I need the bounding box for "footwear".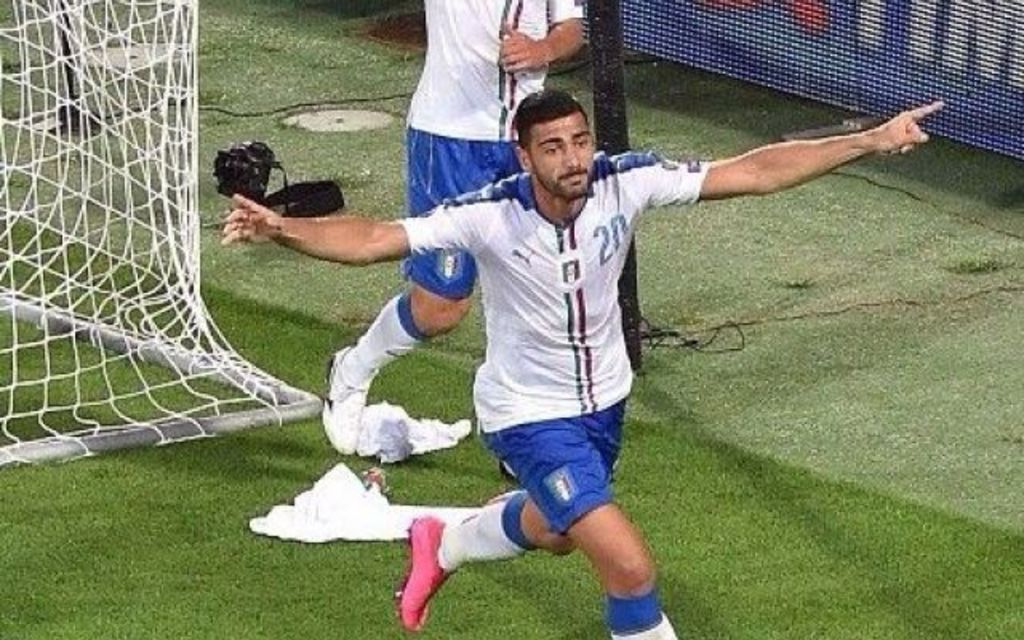
Here it is: bbox(318, 344, 386, 466).
